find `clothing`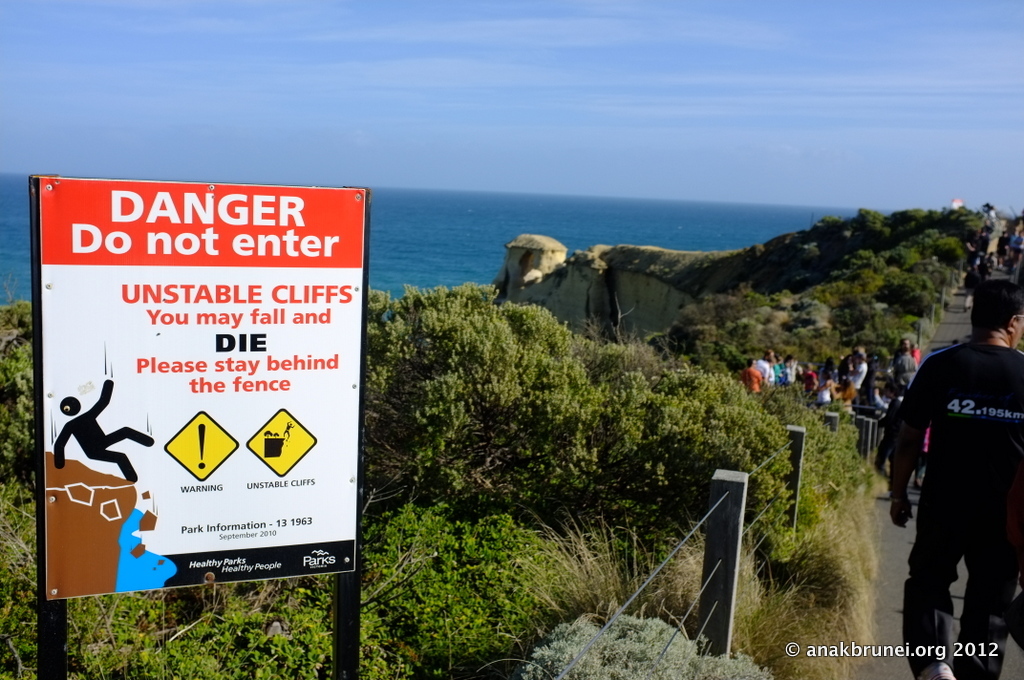
755/357/770/381
